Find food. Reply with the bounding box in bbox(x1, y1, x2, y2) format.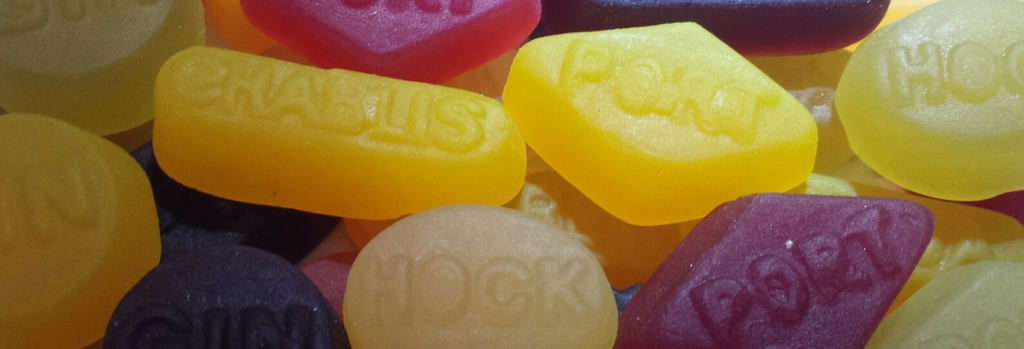
bbox(0, 0, 1023, 348).
